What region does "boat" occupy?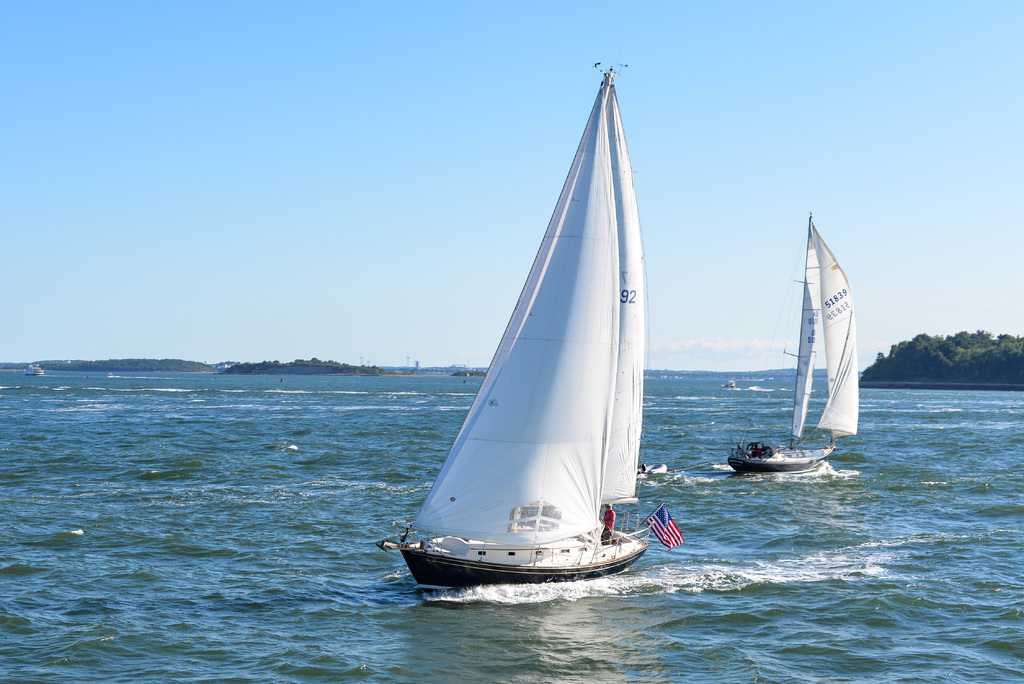
[left=728, top=214, right=855, bottom=473].
